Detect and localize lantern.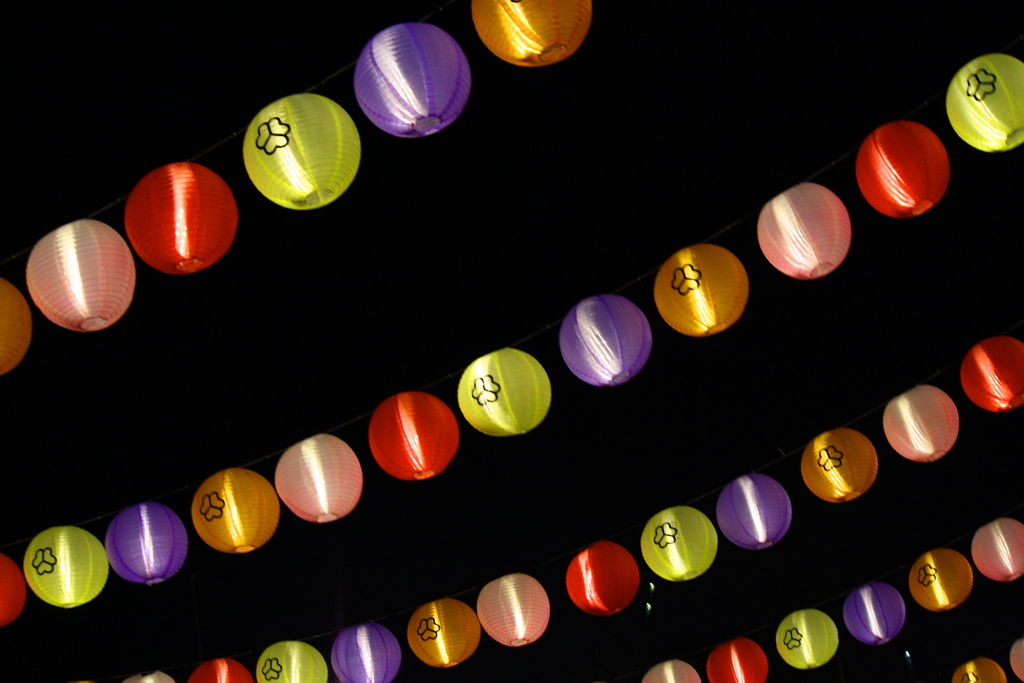
Localized at (571,543,641,612).
